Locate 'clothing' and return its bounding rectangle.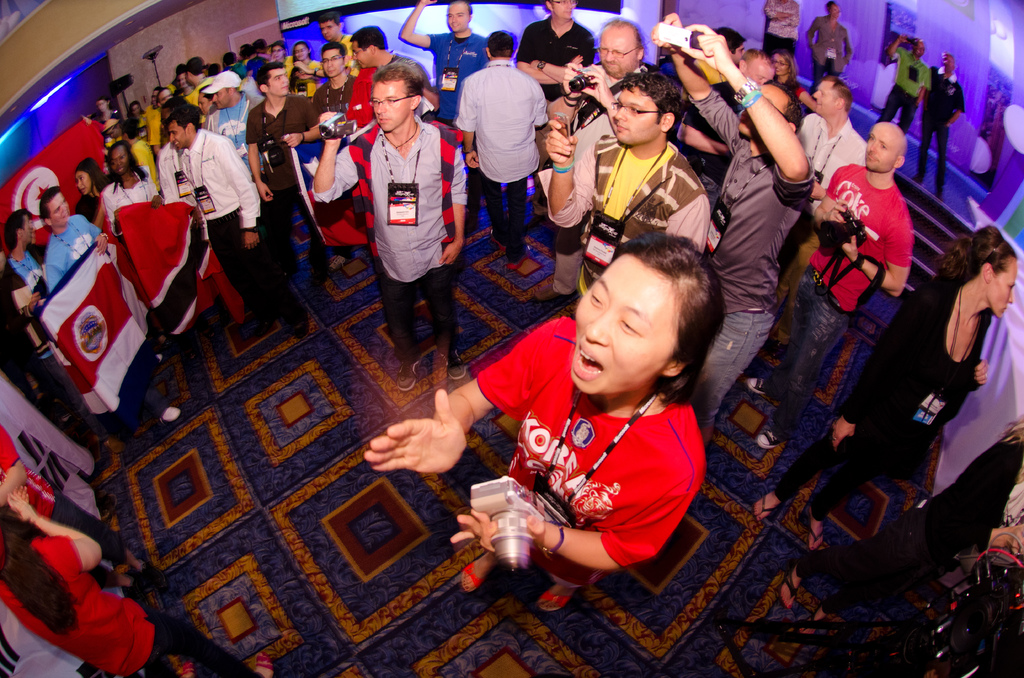
left=876, top=47, right=934, bottom=129.
